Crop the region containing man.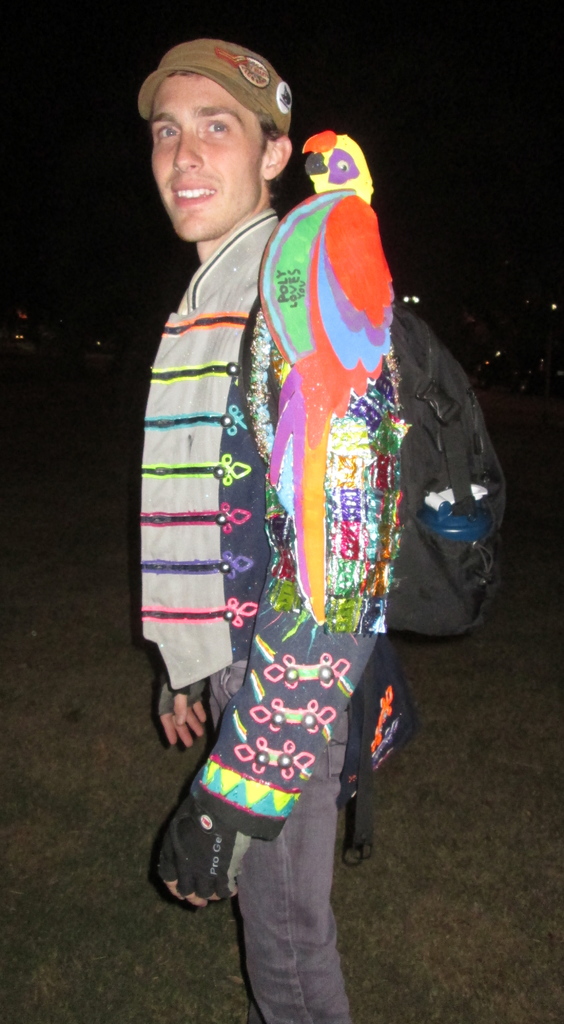
Crop region: <region>136, 40, 400, 1023</region>.
